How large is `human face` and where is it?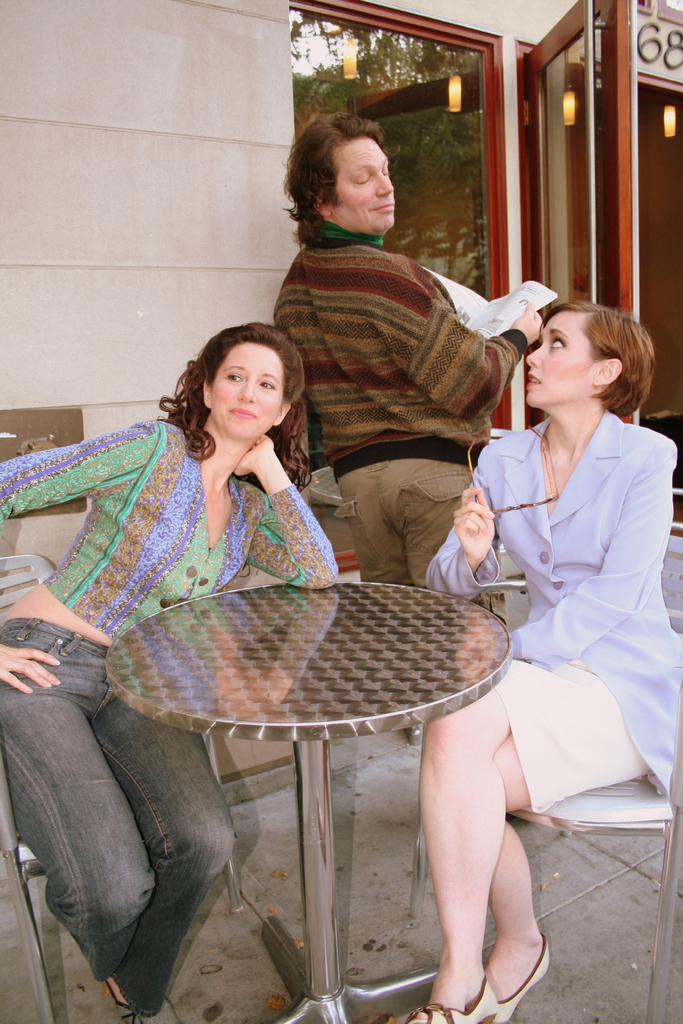
Bounding box: region(334, 131, 395, 228).
